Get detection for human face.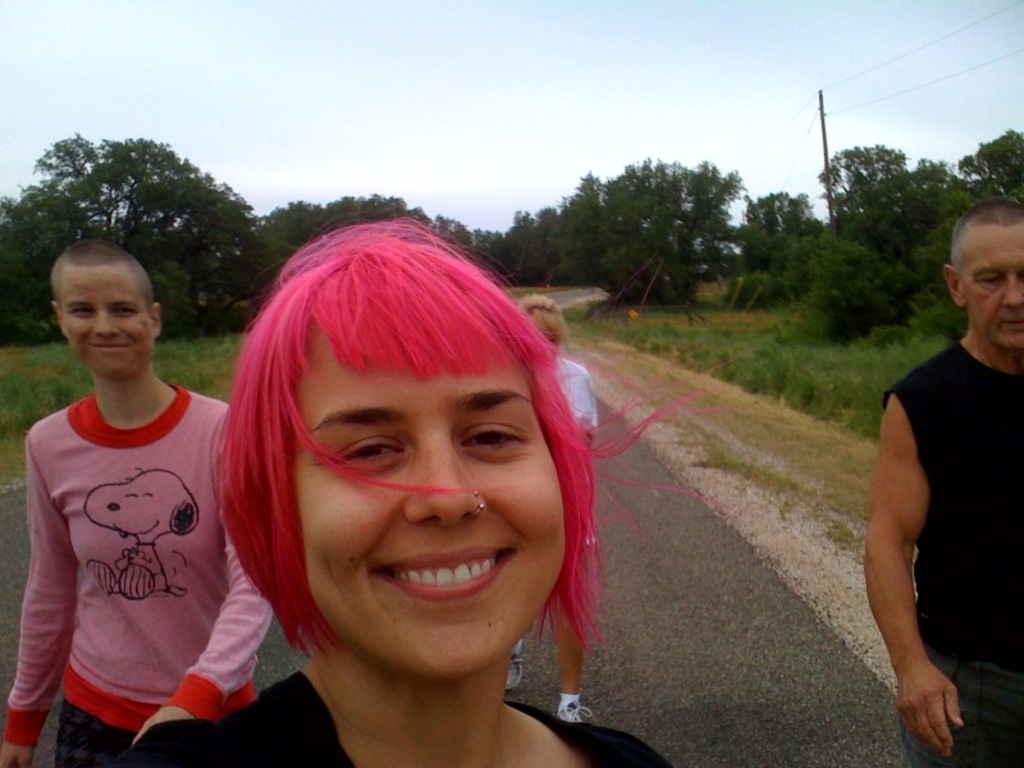
Detection: box(307, 317, 562, 672).
